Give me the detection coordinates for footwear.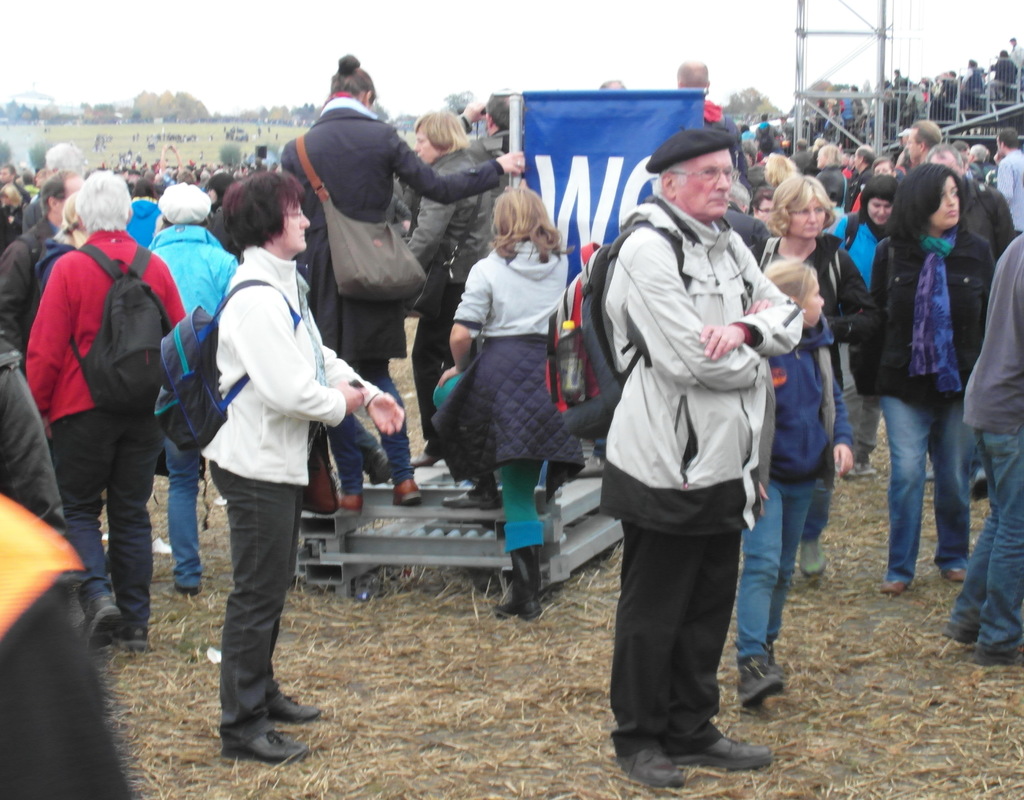
bbox(341, 492, 363, 513).
